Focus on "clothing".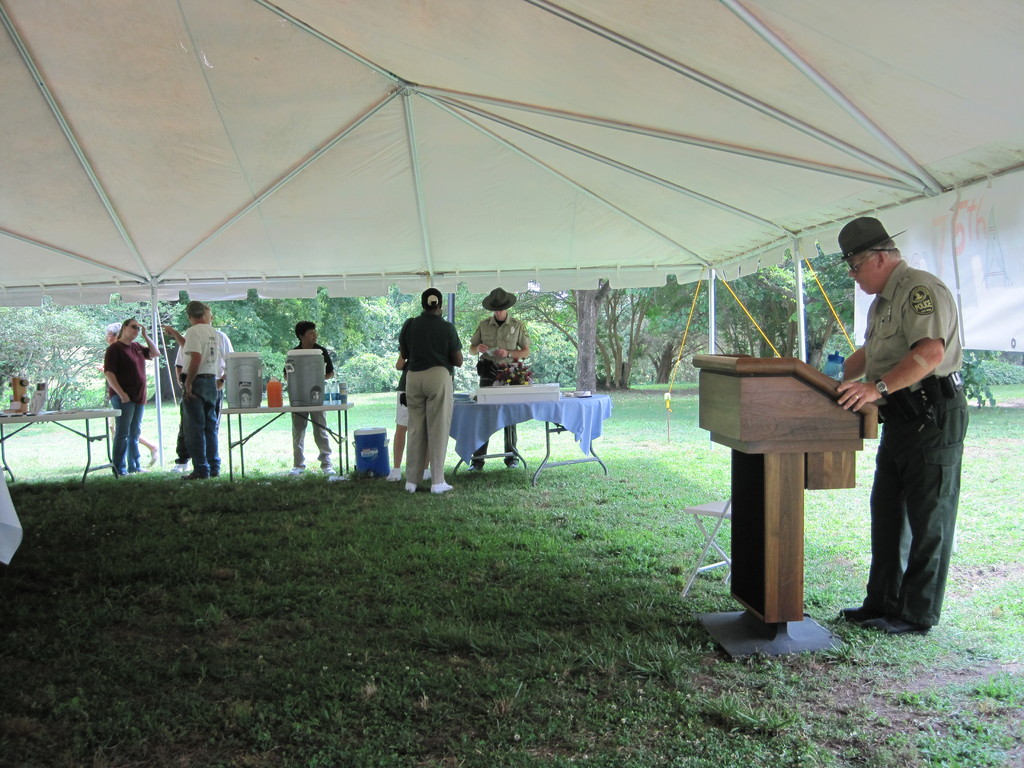
Focused at (398, 312, 464, 484).
